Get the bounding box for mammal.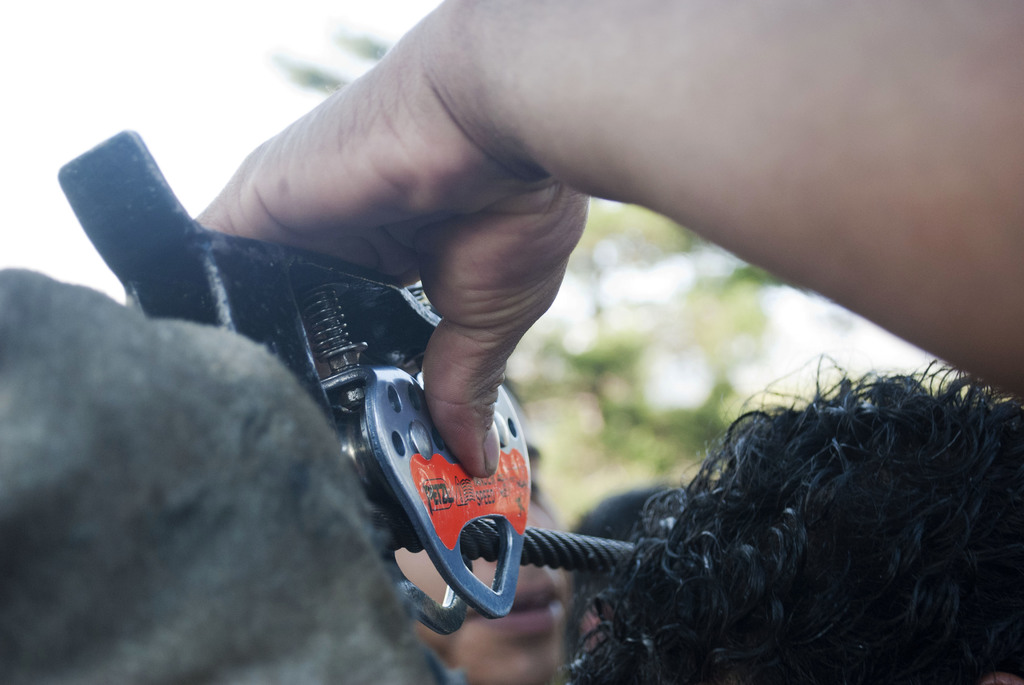
region(191, 0, 1023, 398).
